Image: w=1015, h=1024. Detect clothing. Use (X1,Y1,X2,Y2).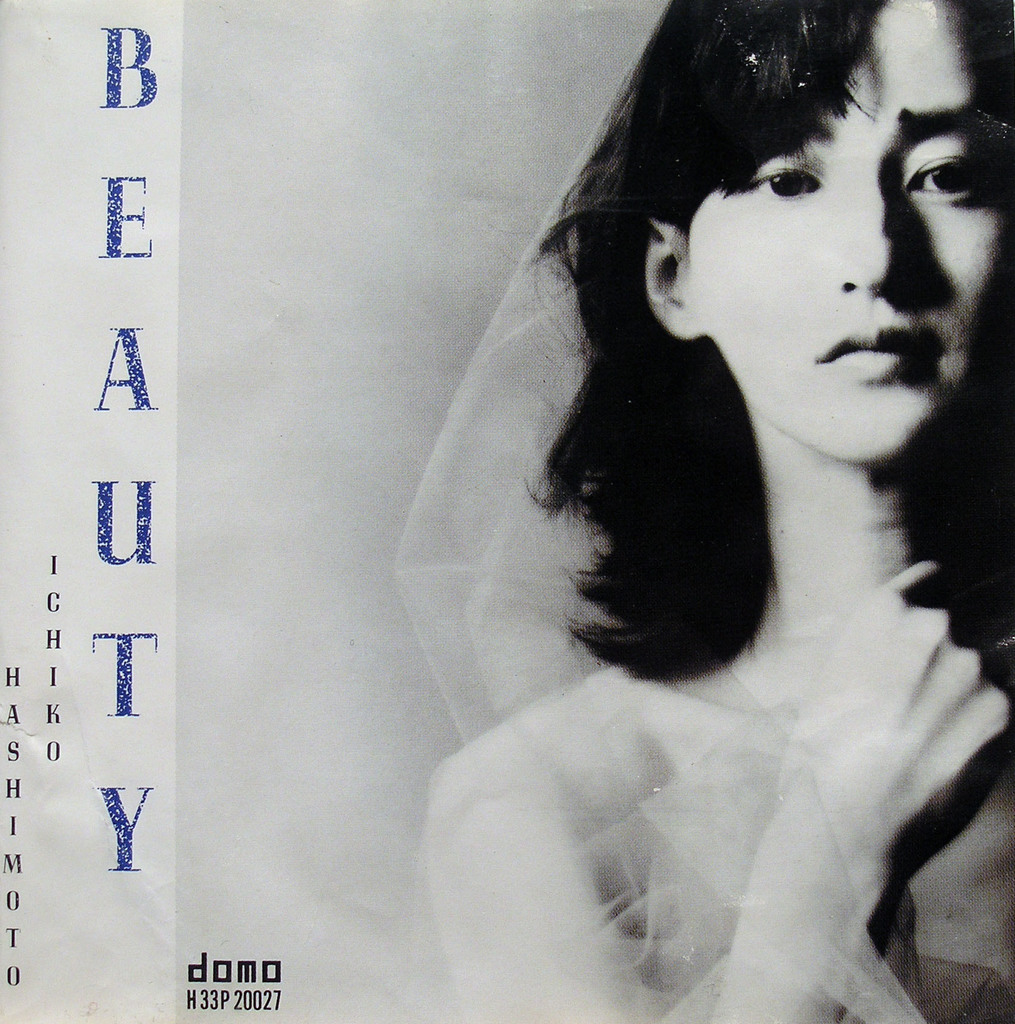
(426,98,1009,1023).
